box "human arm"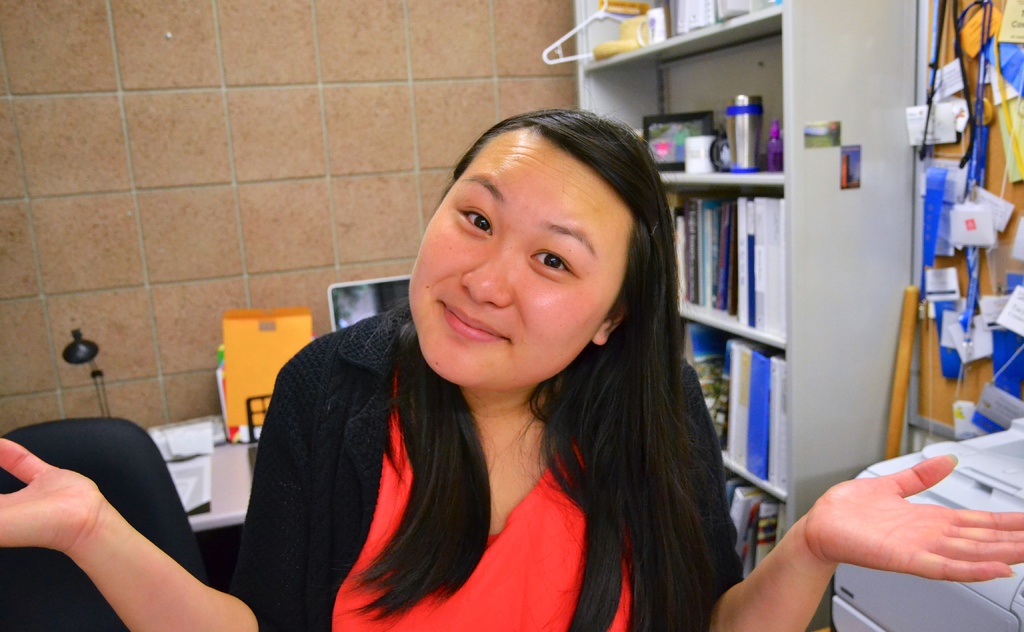
x1=676 y1=363 x2=1023 y2=631
